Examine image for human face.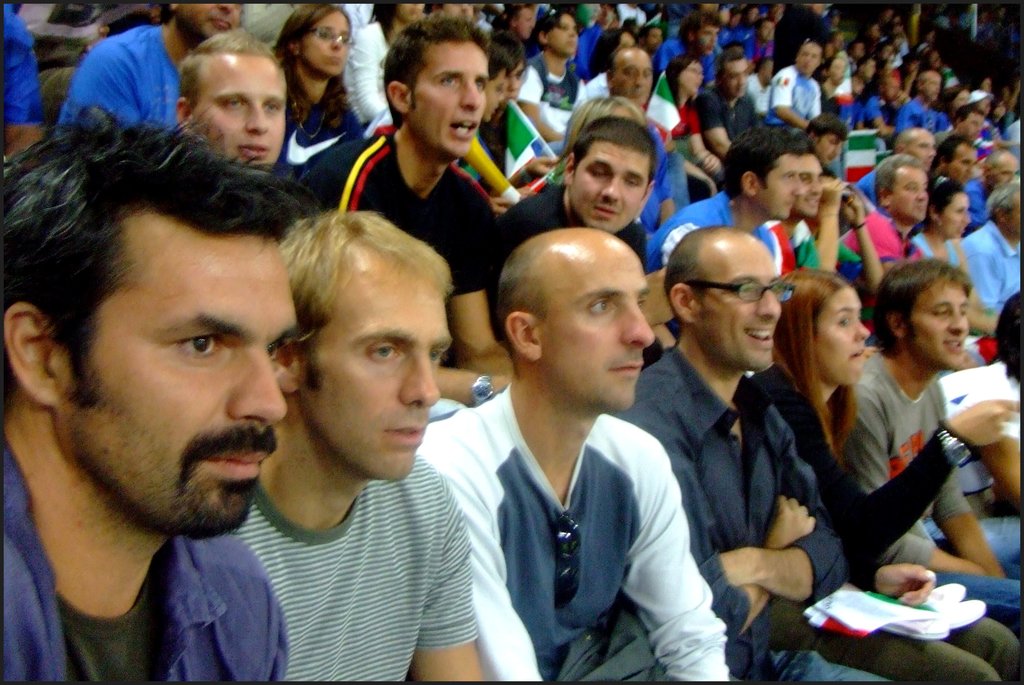
Examination result: bbox(747, 6, 758, 25).
